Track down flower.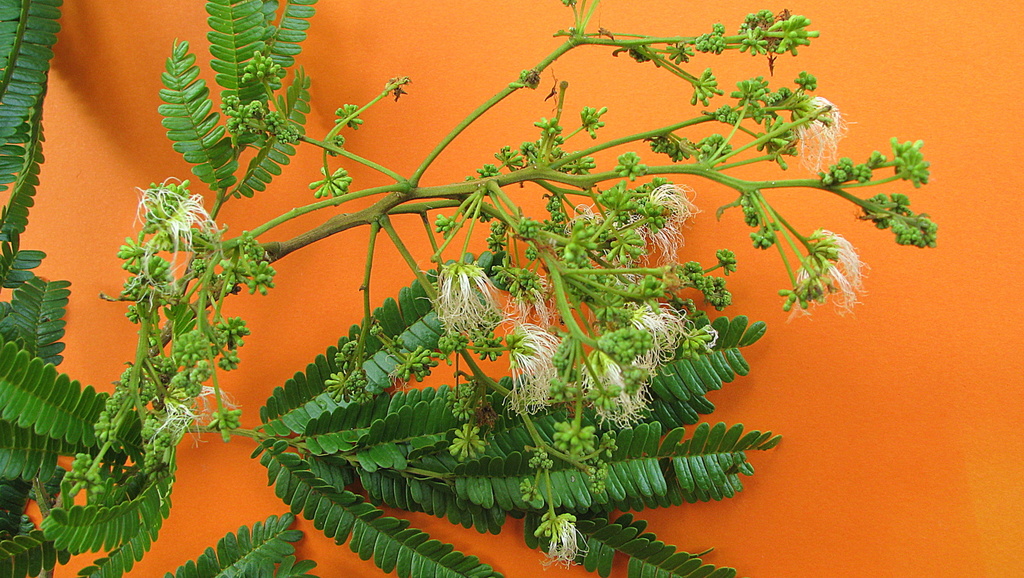
Tracked to [498,313,565,407].
